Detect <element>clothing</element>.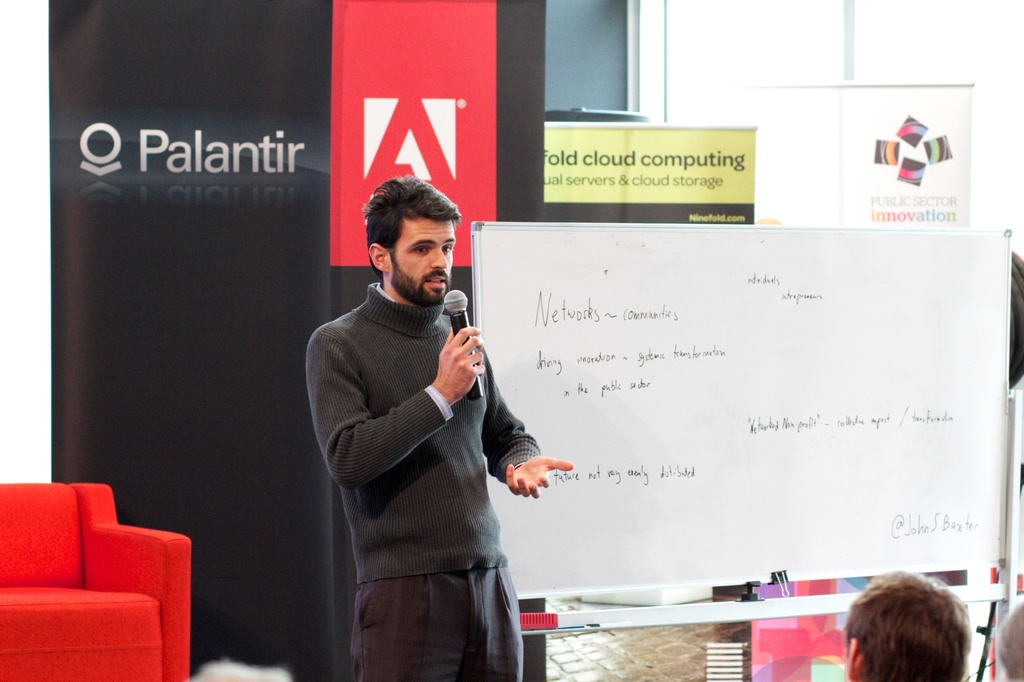
Detected at <region>308, 271, 549, 681</region>.
